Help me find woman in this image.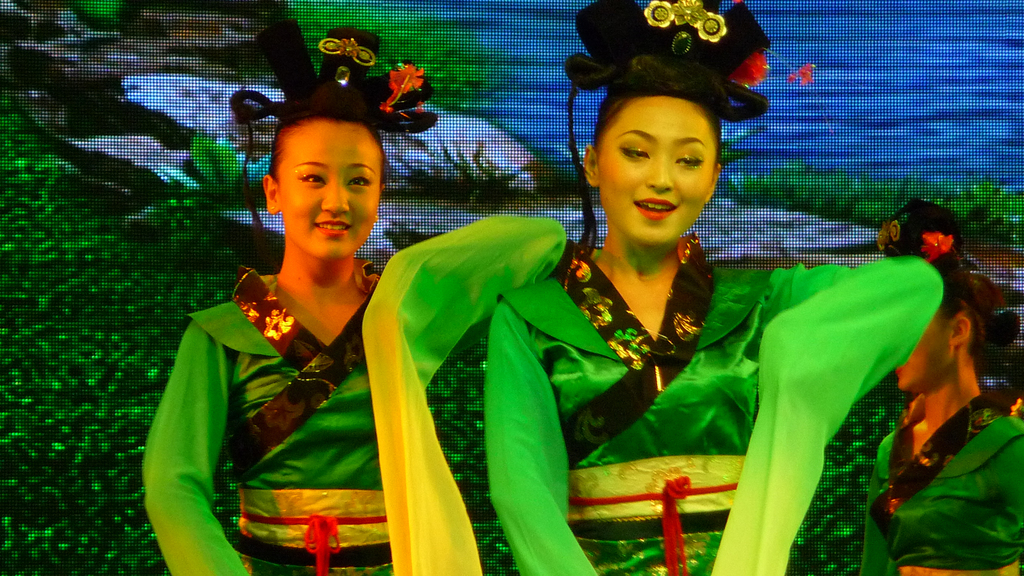
Found it: left=479, top=0, right=948, bottom=575.
